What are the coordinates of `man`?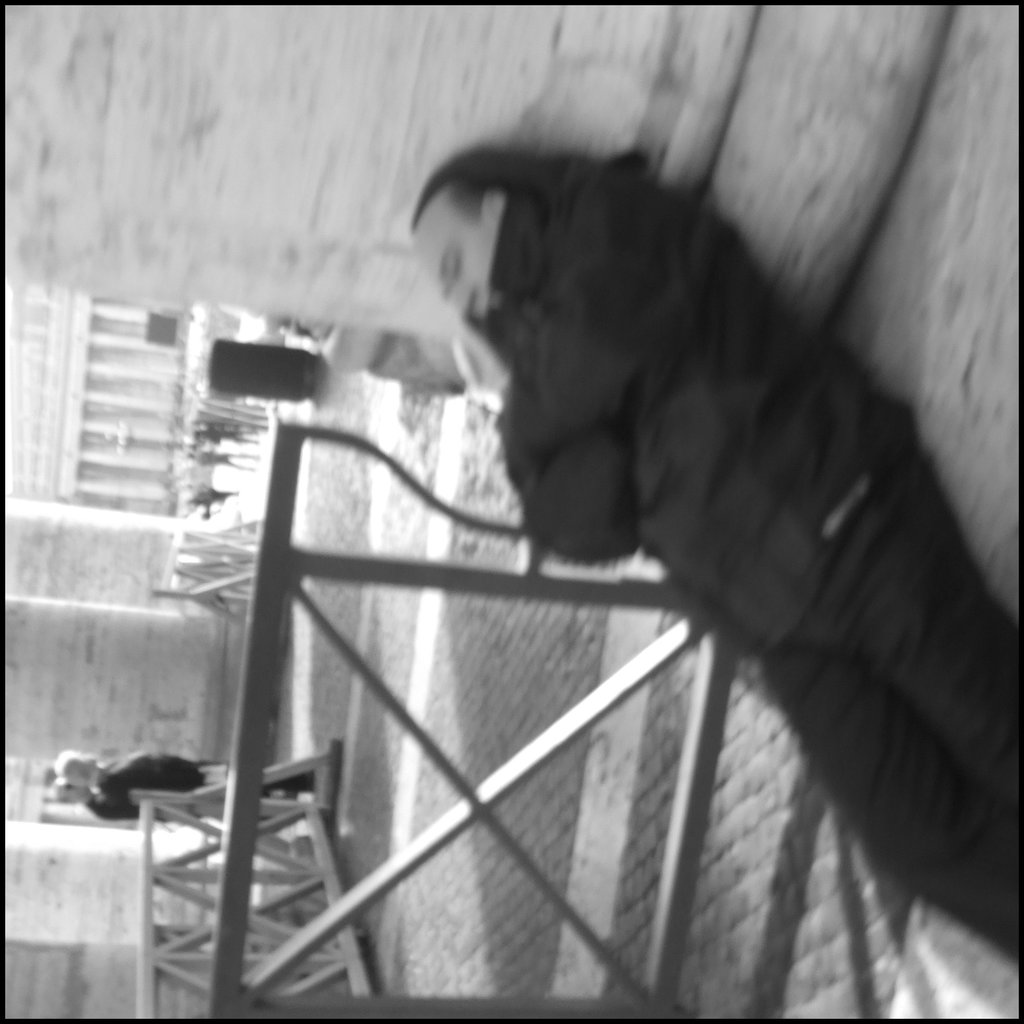
select_region(360, 113, 998, 899).
